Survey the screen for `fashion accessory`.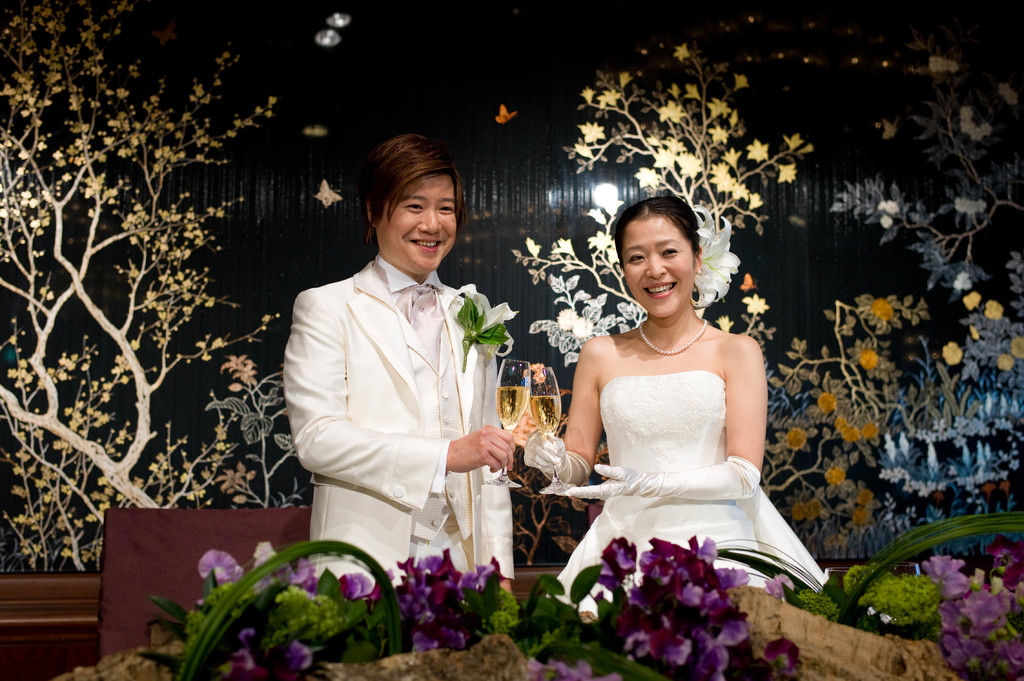
Survey found: [635, 321, 709, 358].
